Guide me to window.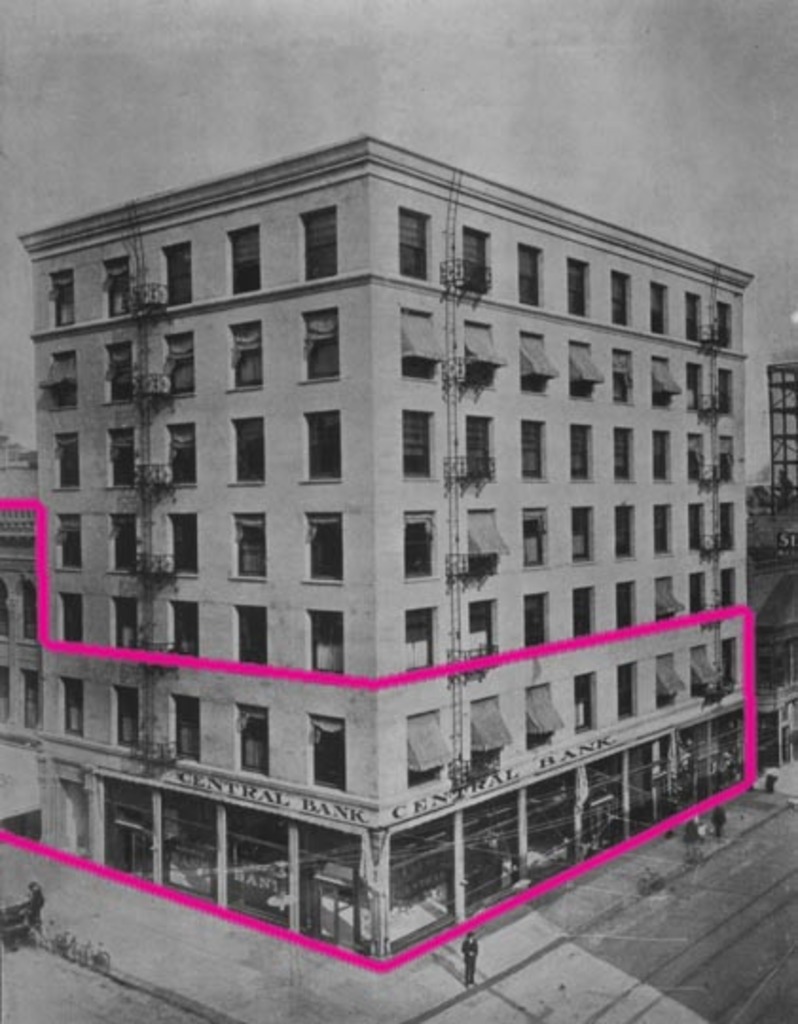
Guidance: x1=53 y1=427 x2=76 y2=482.
